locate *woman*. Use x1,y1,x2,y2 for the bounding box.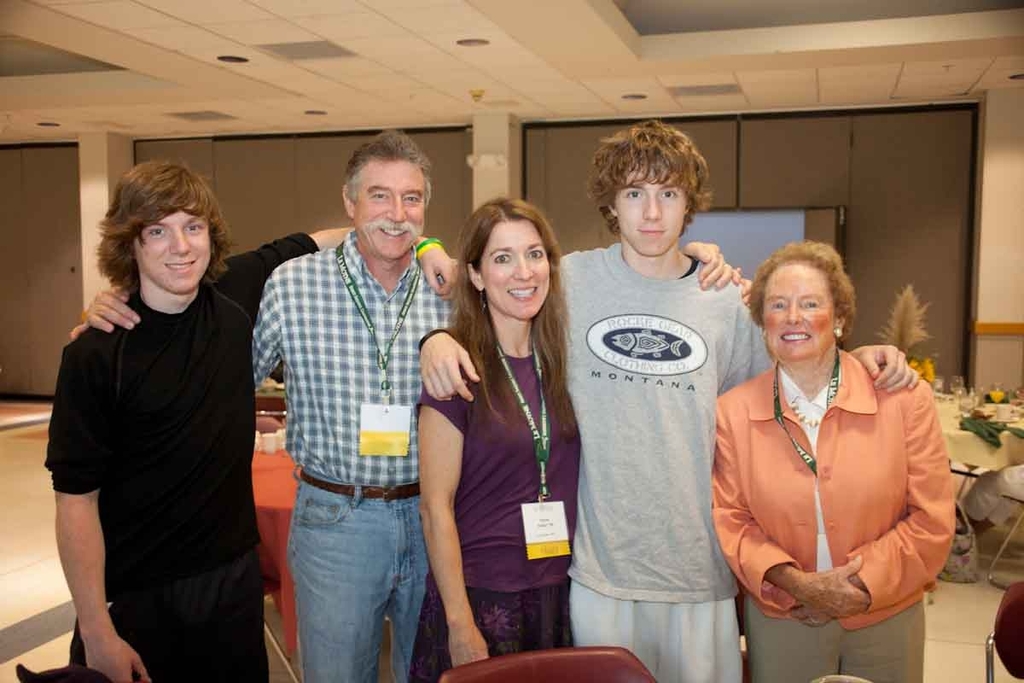
710,242,953,662.
